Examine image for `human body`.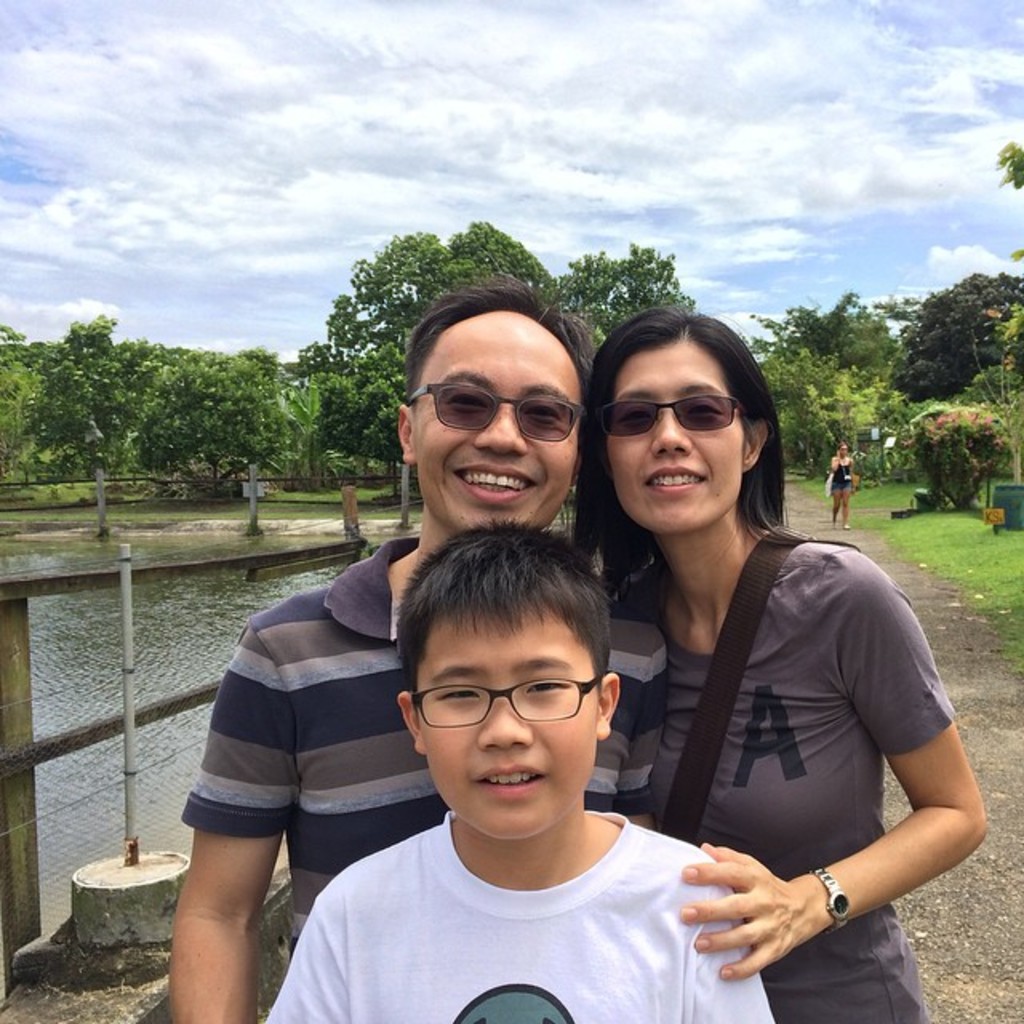
Examination result: l=829, t=454, r=856, b=531.
